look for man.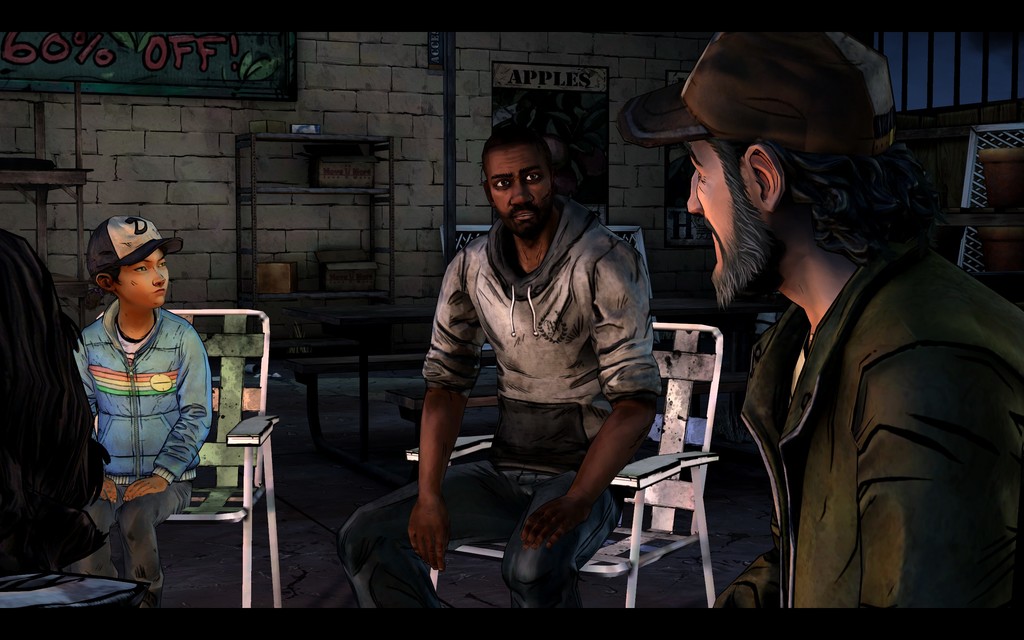
Found: l=616, t=29, r=1023, b=609.
